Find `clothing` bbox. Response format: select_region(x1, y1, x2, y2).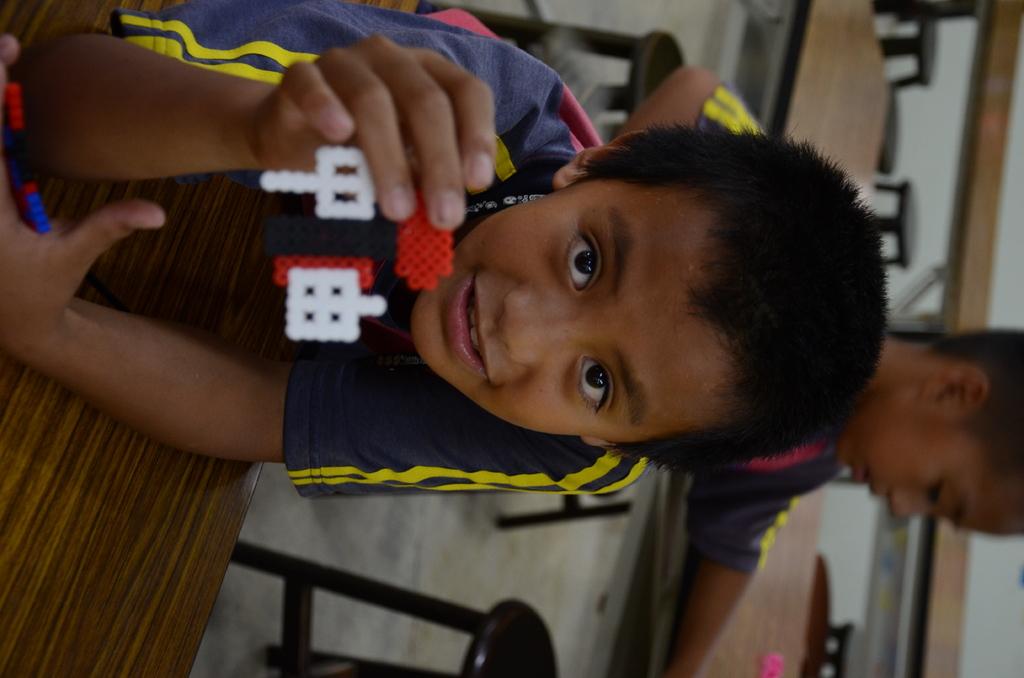
select_region(104, 0, 652, 503).
